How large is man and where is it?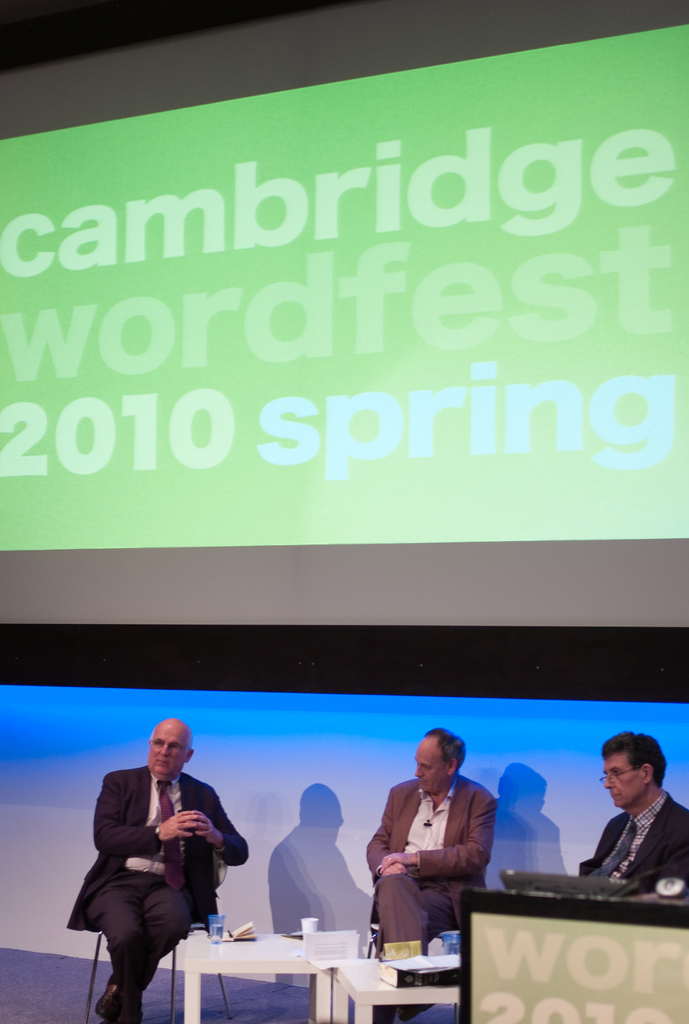
Bounding box: detection(67, 697, 259, 1016).
